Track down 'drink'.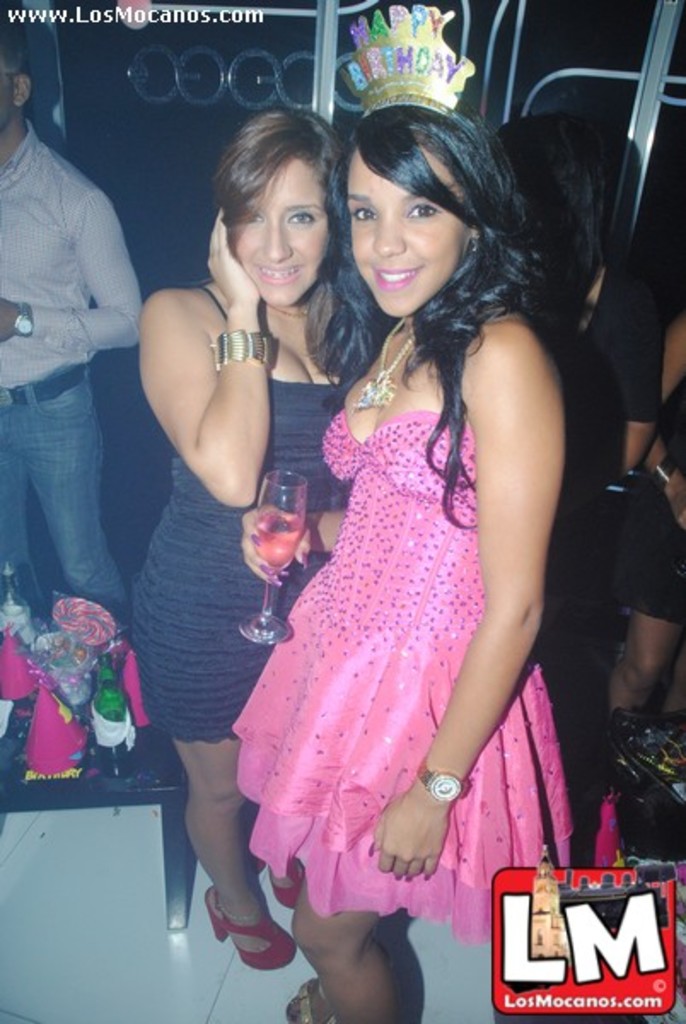
Tracked to bbox=[242, 486, 309, 582].
